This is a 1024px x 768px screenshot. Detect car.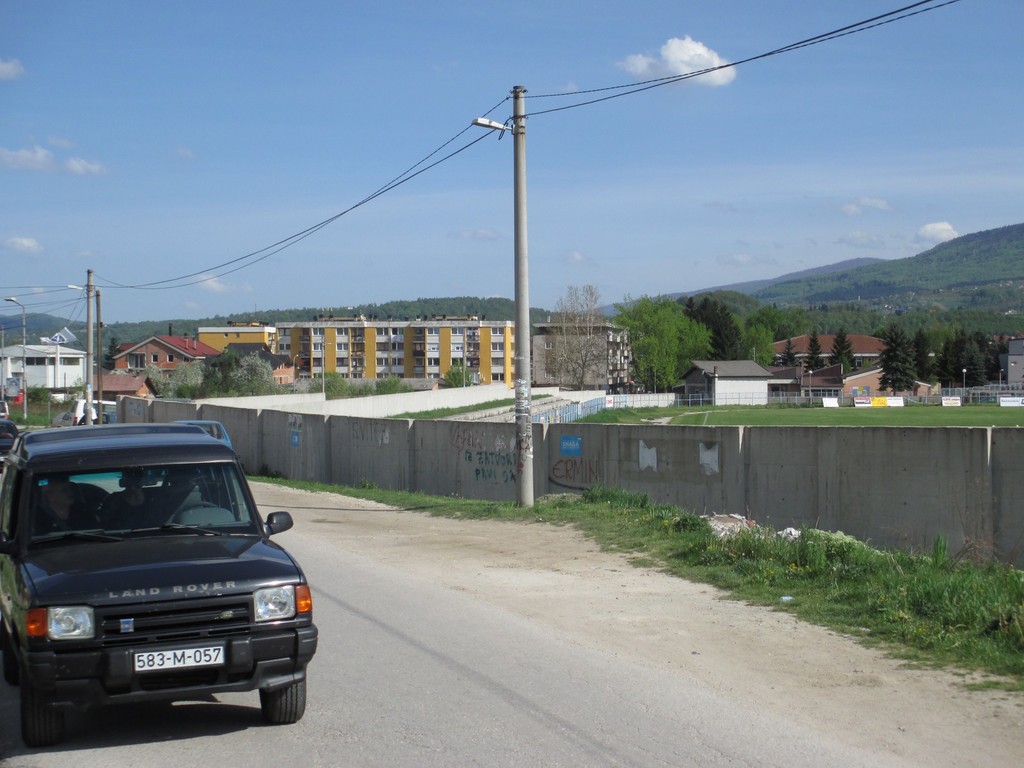
{"x1": 0, "y1": 402, "x2": 9, "y2": 420}.
